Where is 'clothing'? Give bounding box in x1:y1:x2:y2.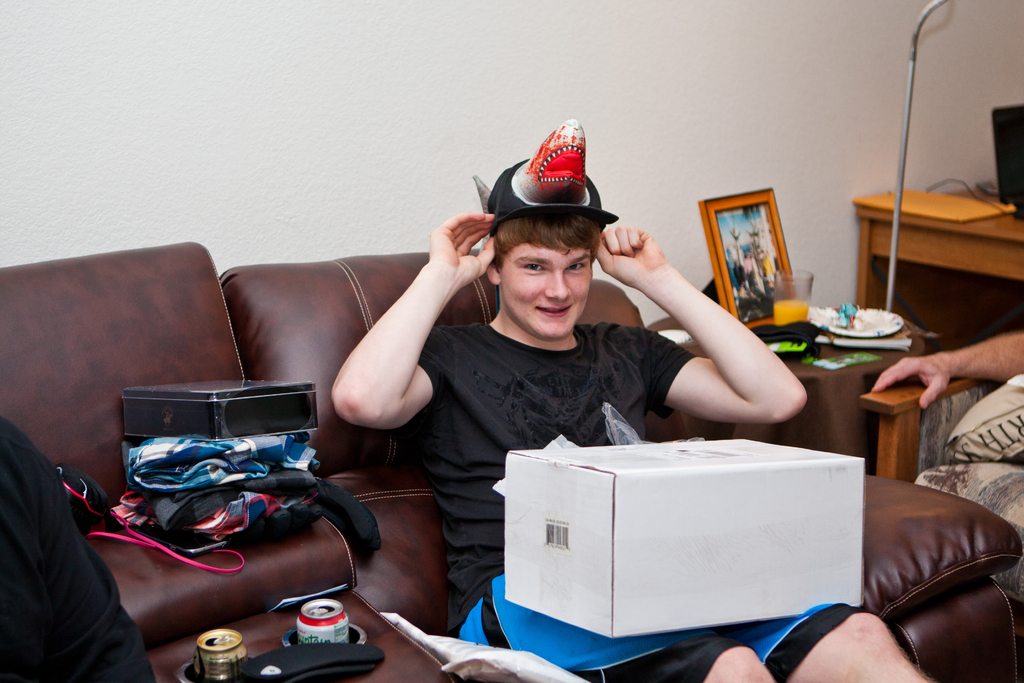
3:404:127:679.
